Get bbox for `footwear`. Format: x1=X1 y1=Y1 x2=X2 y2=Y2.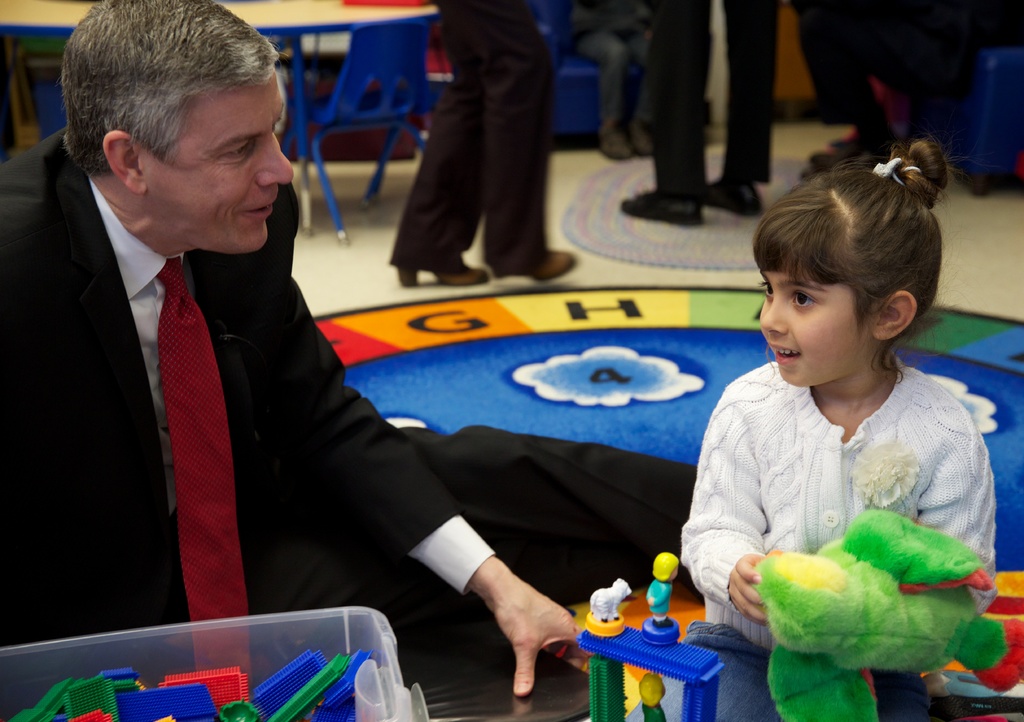
x1=492 y1=247 x2=582 y2=289.
